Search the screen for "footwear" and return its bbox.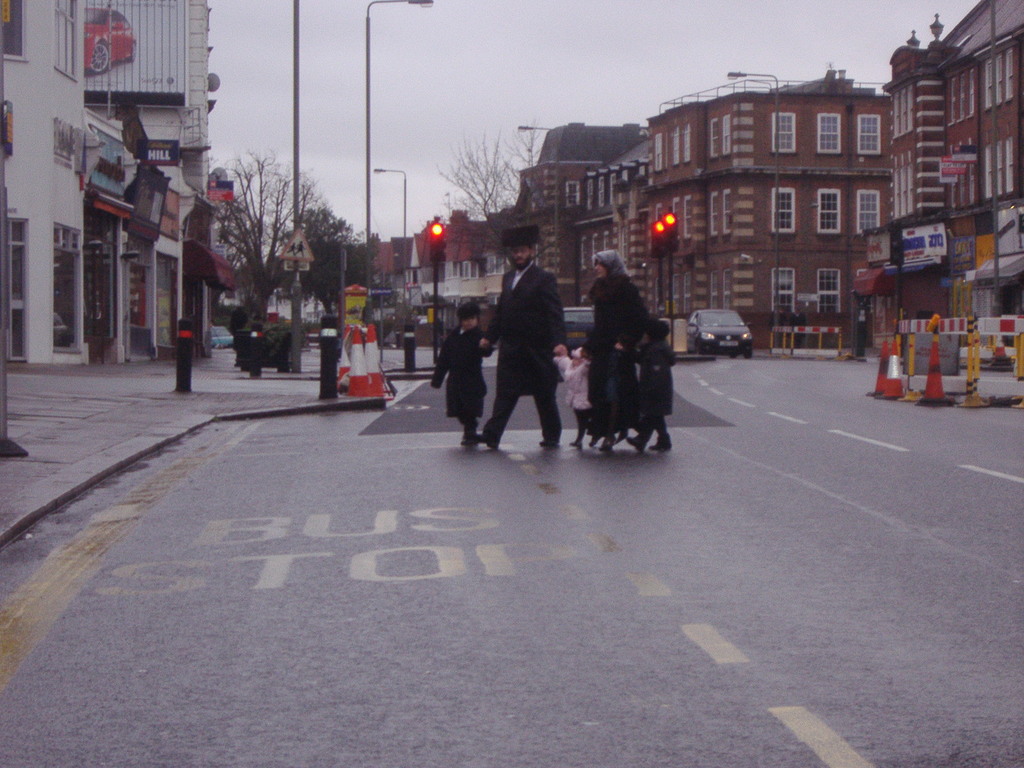
Found: region(650, 434, 674, 450).
